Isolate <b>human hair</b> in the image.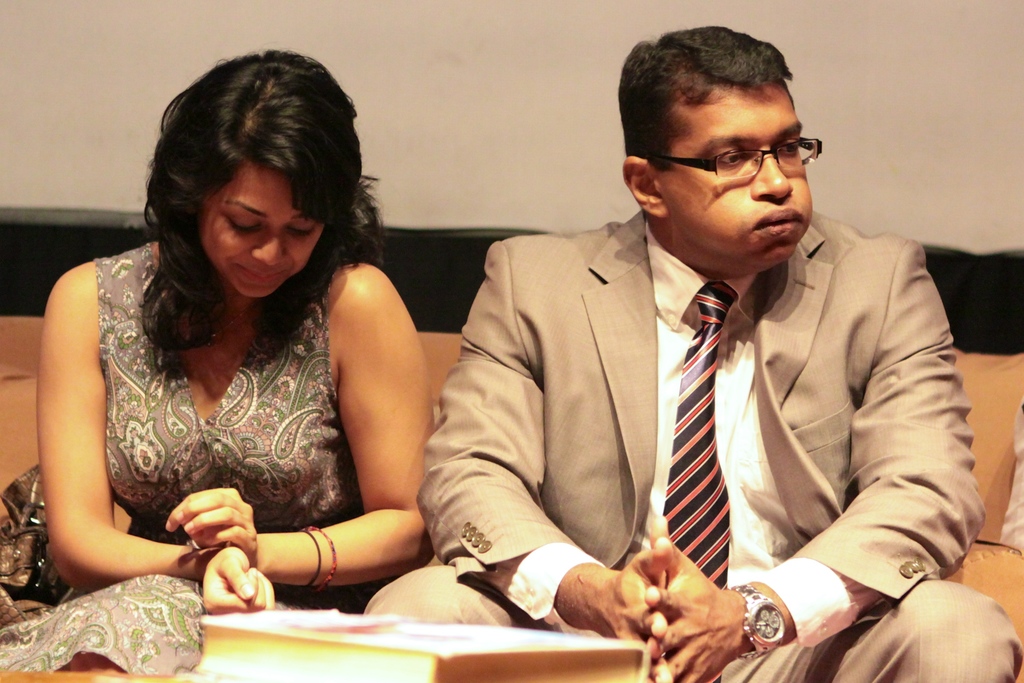
Isolated region: bbox(124, 45, 362, 354).
